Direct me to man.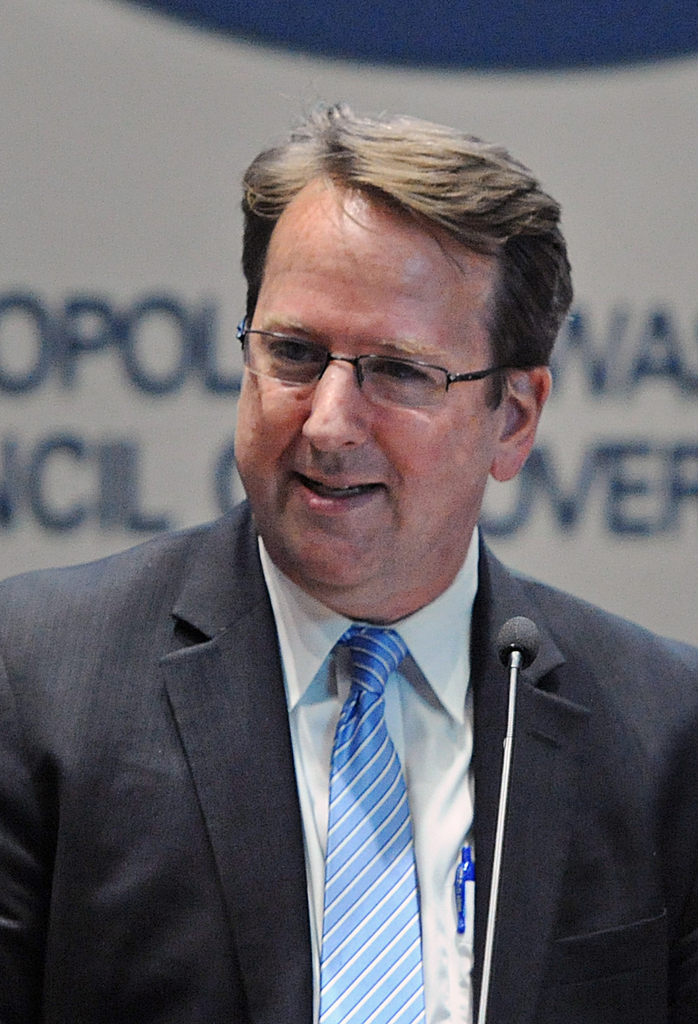
Direction: 6:134:681:1021.
